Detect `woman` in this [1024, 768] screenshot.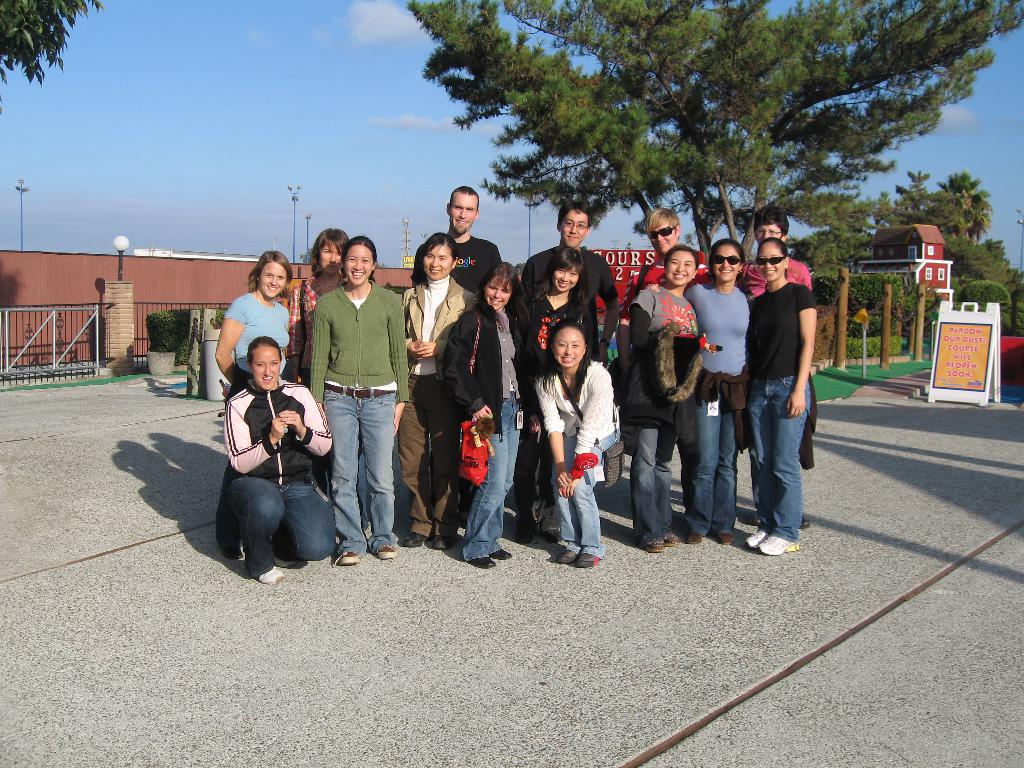
Detection: x1=514 y1=246 x2=604 y2=550.
